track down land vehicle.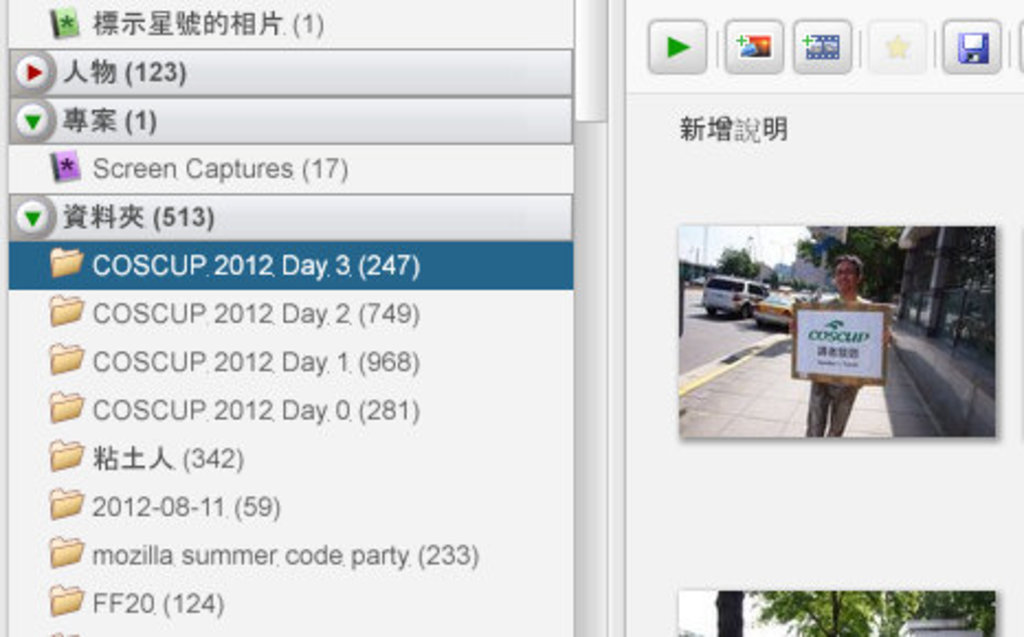
Tracked to select_region(749, 297, 804, 321).
